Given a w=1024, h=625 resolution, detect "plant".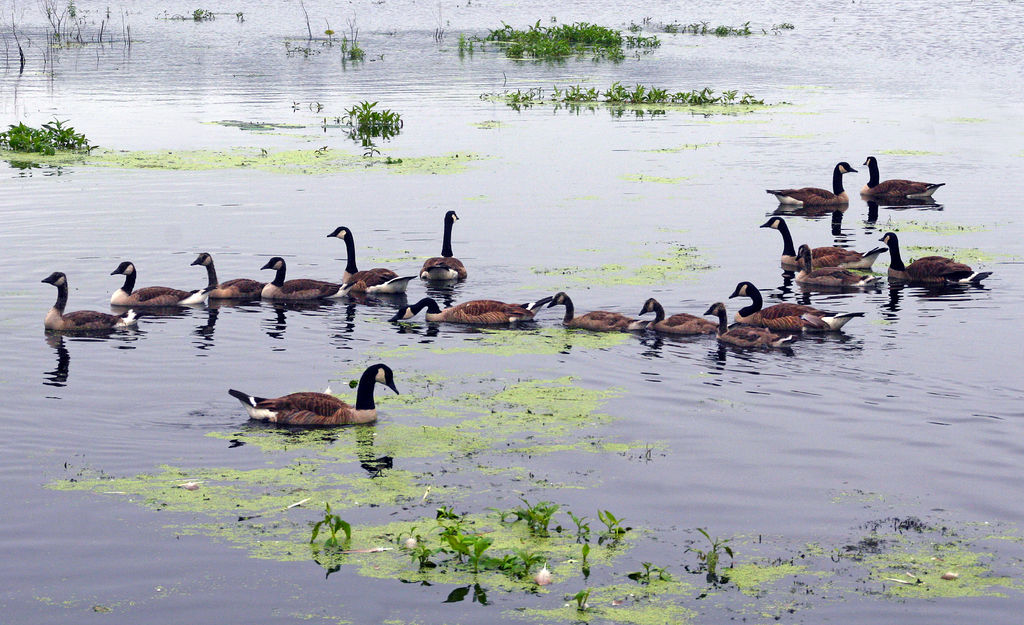
Rect(296, 502, 344, 556).
